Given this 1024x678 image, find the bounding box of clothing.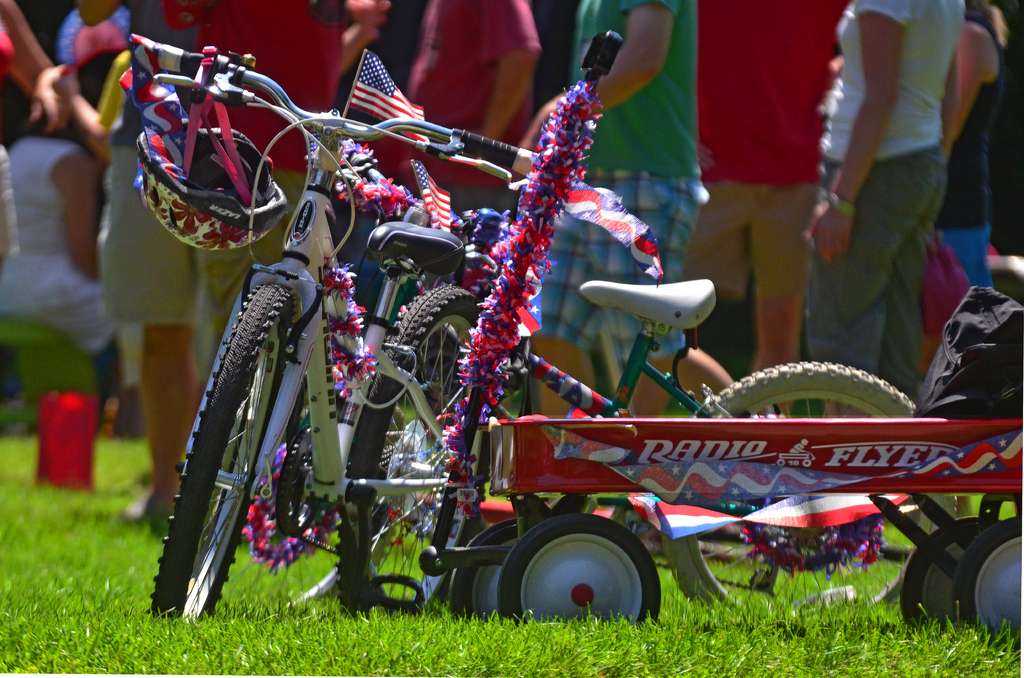
left=696, top=0, right=851, bottom=296.
